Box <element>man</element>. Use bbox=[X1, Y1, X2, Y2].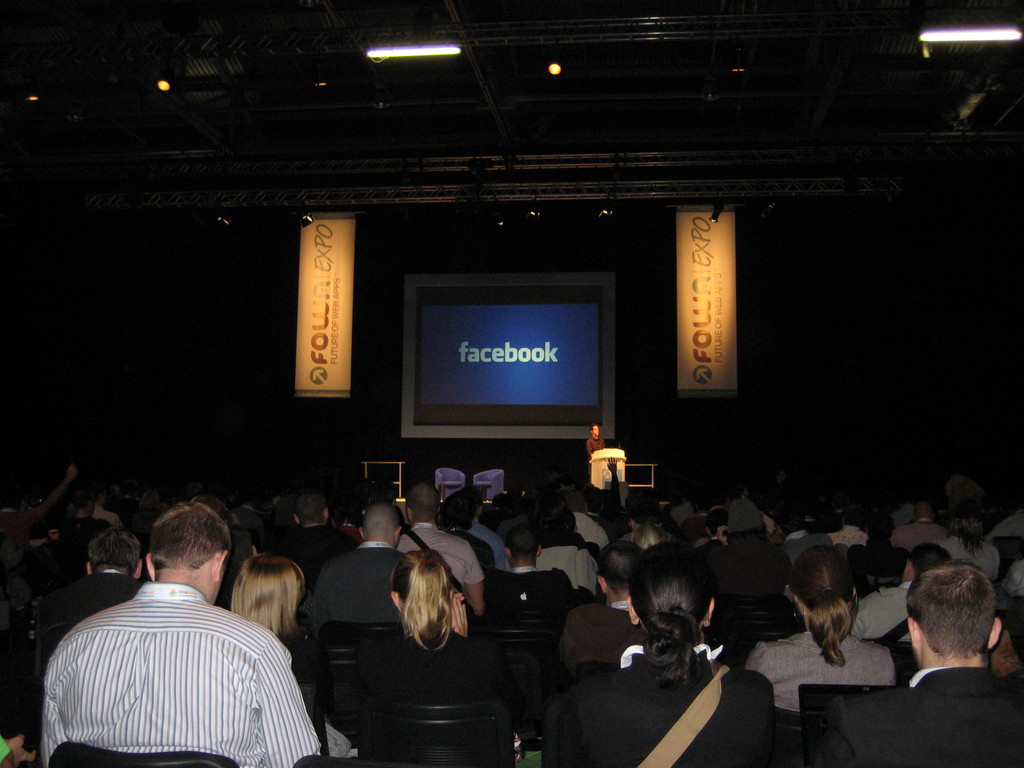
bbox=[390, 486, 486, 615].
